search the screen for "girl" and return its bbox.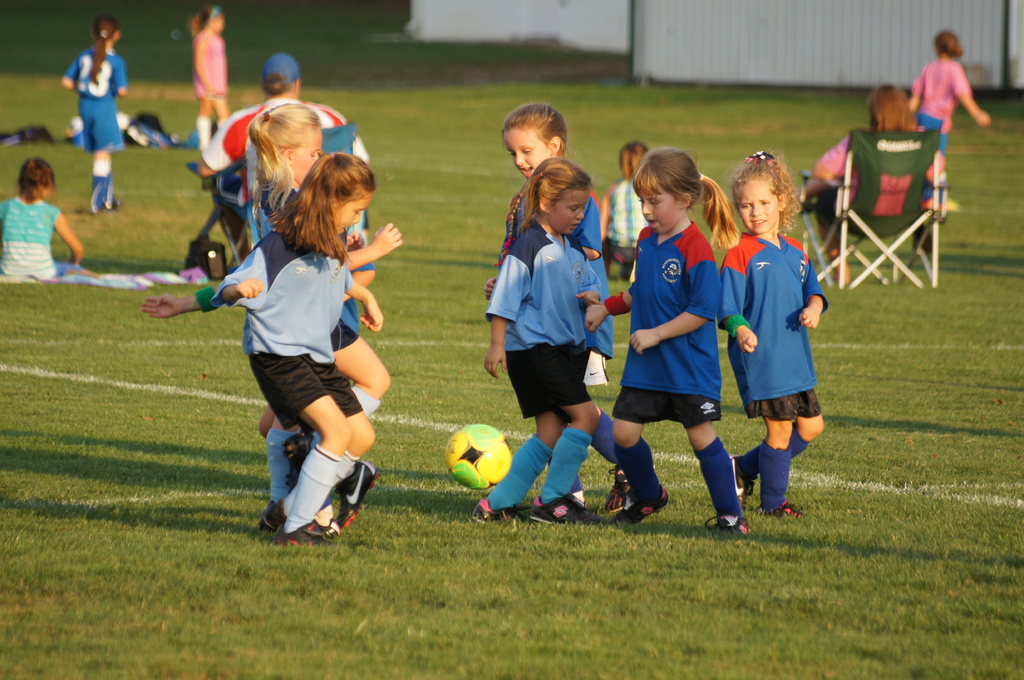
Found: rect(472, 156, 604, 525).
